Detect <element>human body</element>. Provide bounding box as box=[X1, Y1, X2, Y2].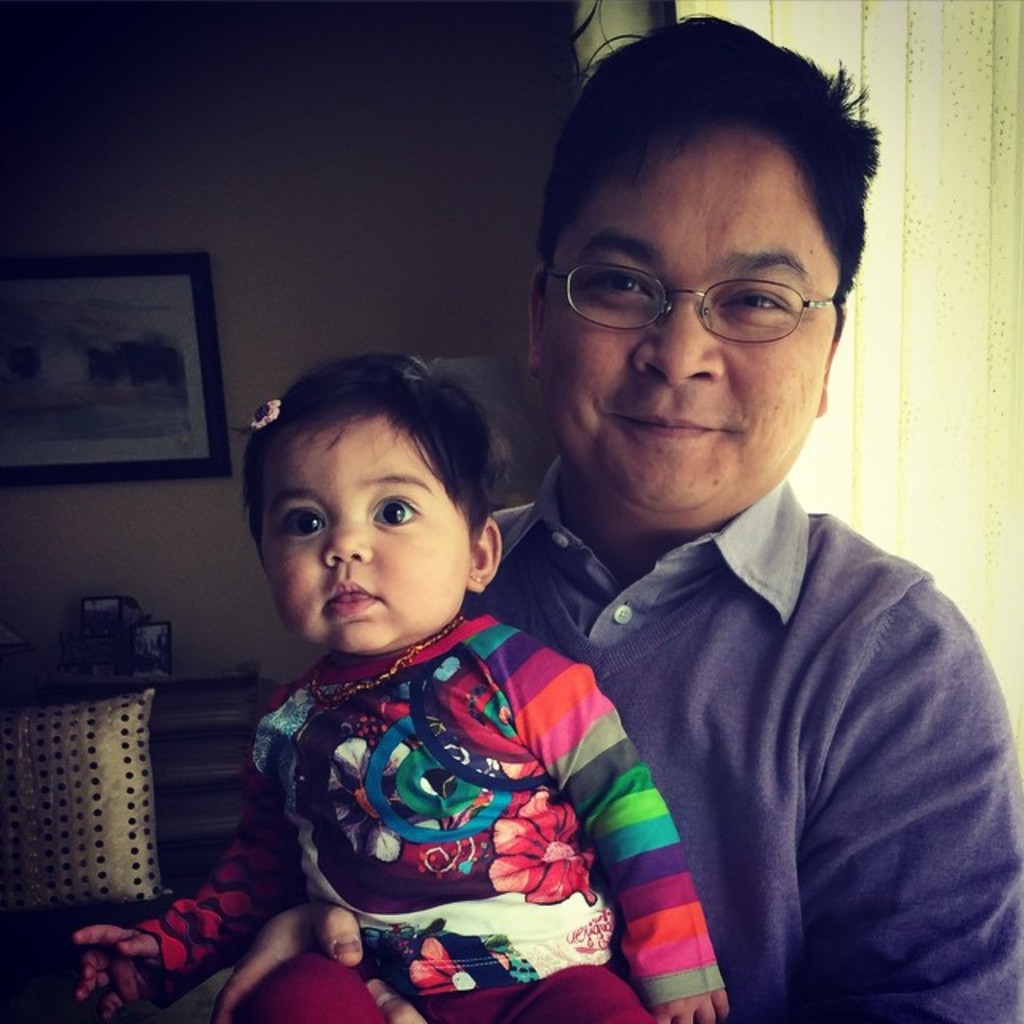
box=[461, 106, 981, 1023].
